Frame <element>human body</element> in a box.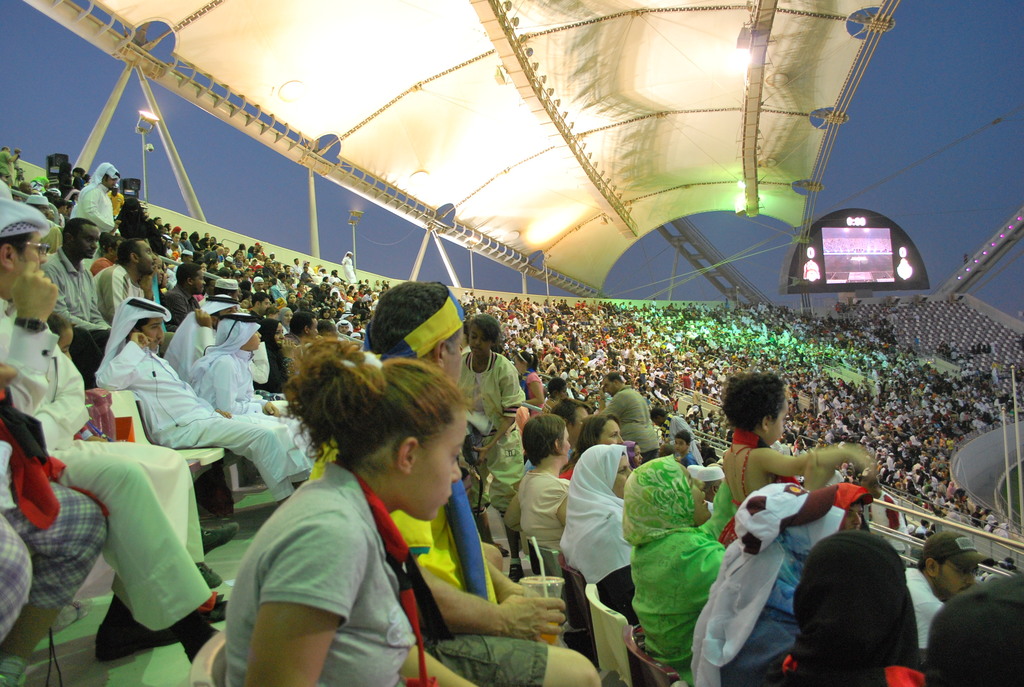
BBox(717, 432, 877, 504).
